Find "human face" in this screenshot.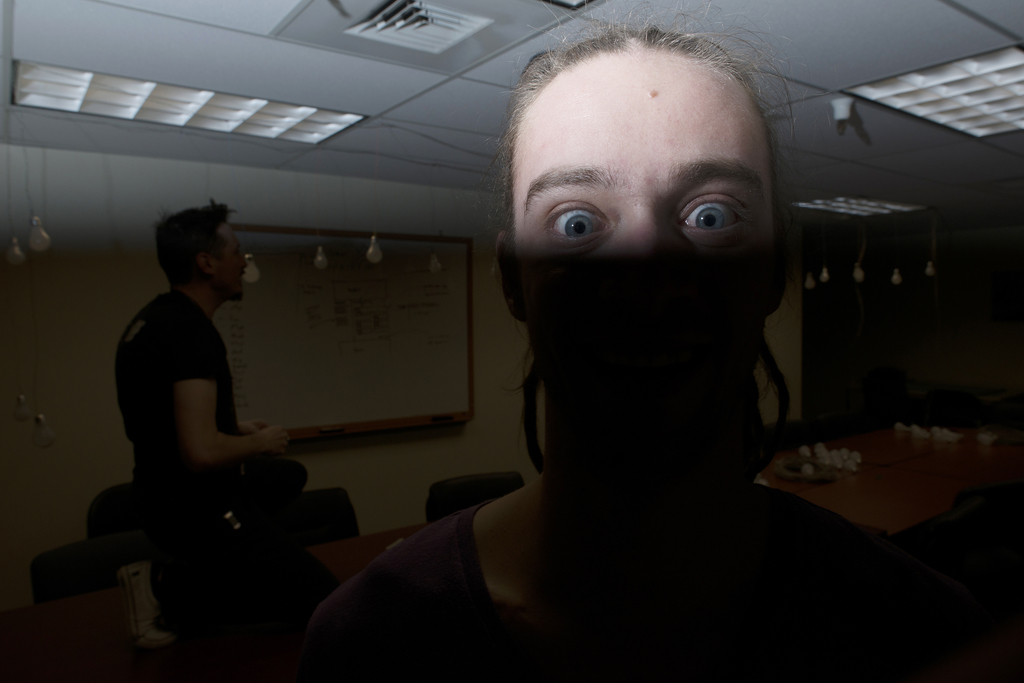
The bounding box for "human face" is x1=513, y1=50, x2=777, y2=340.
